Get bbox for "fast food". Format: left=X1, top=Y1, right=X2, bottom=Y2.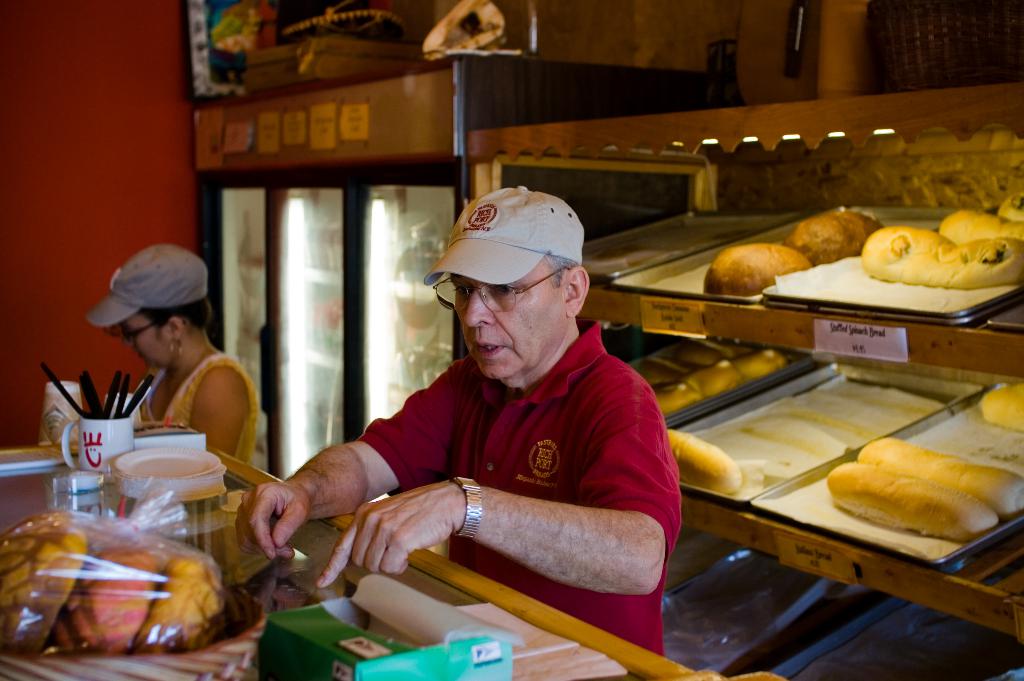
left=689, top=340, right=786, bottom=372.
